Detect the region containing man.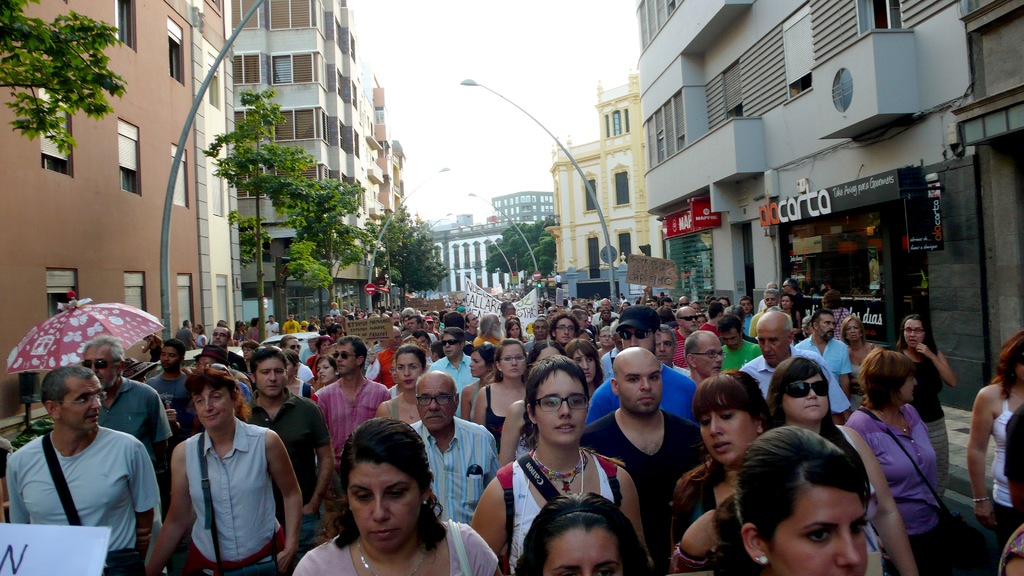
<region>579, 302, 701, 426</region>.
